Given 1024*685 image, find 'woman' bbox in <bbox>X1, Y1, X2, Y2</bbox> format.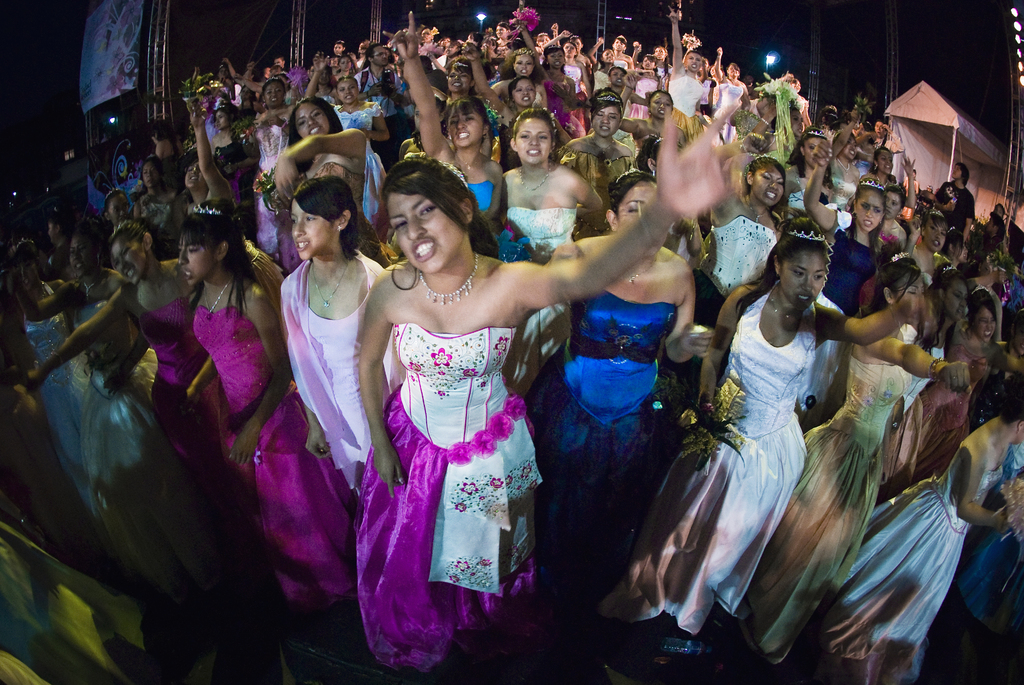
<bbox>9, 216, 189, 588</bbox>.
